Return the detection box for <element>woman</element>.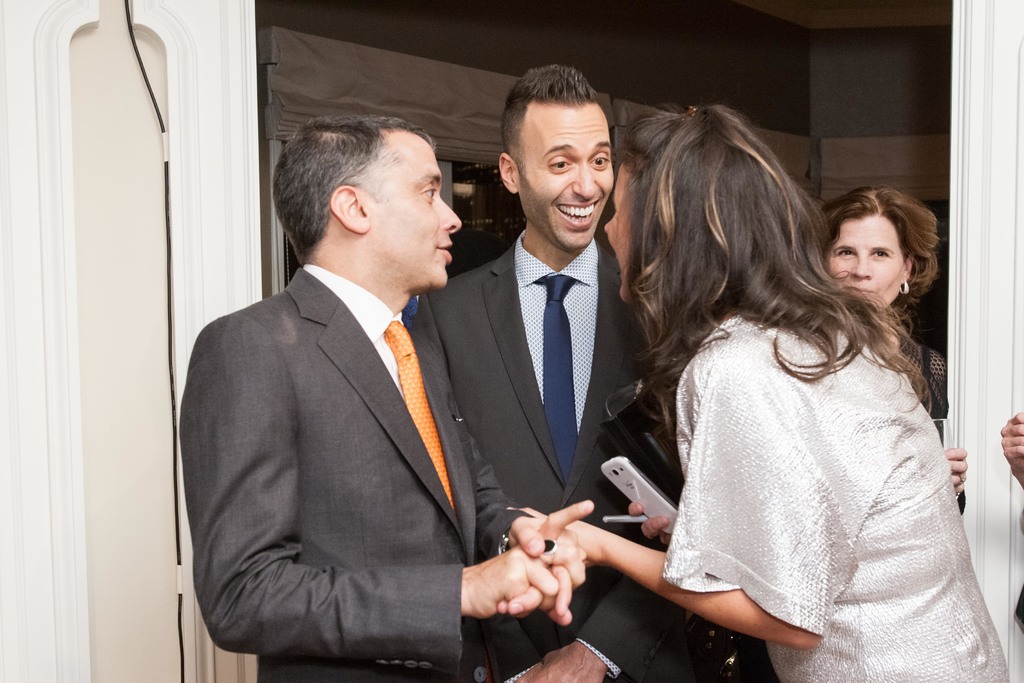
<bbox>592, 112, 987, 668</bbox>.
